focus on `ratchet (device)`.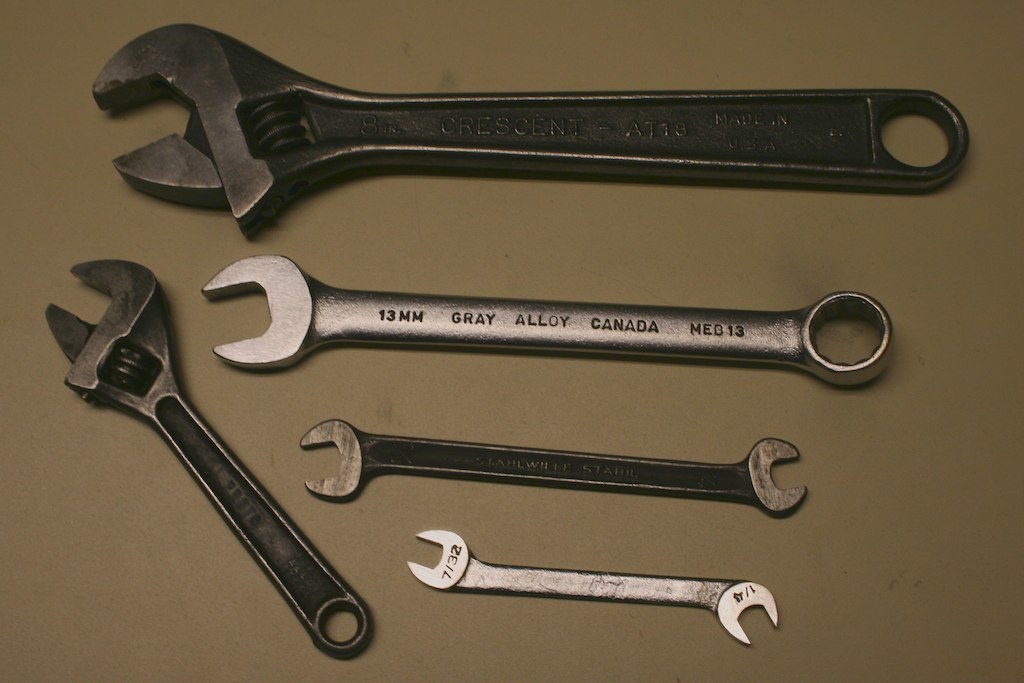
Focused at (398,530,779,648).
